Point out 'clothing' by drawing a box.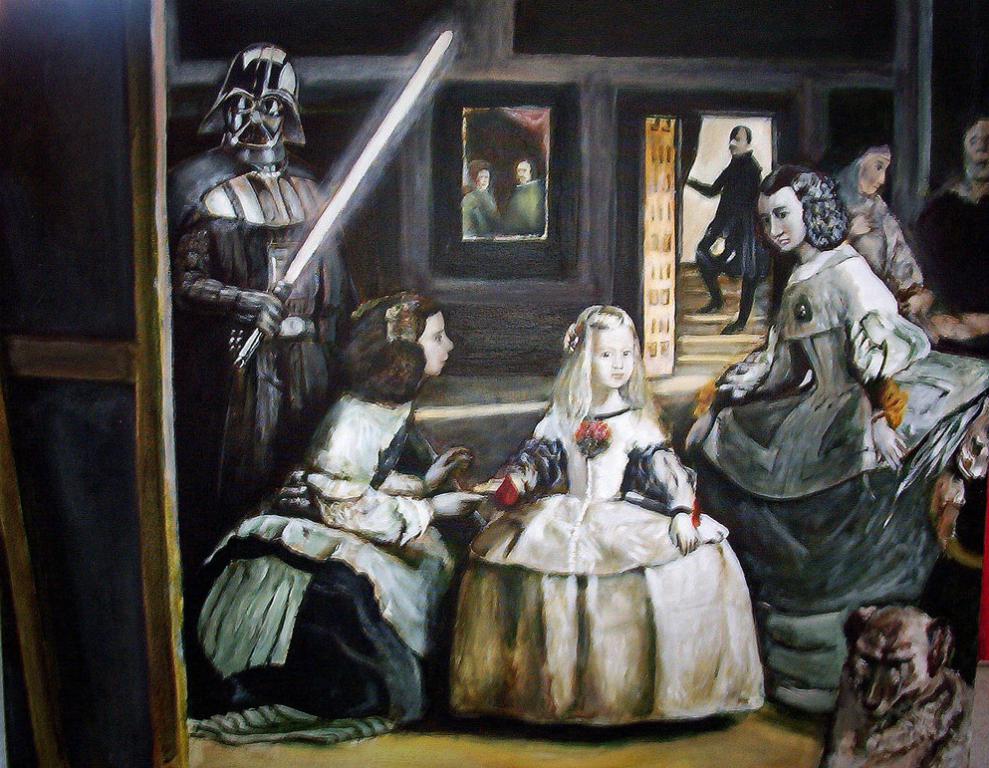
443, 405, 770, 724.
